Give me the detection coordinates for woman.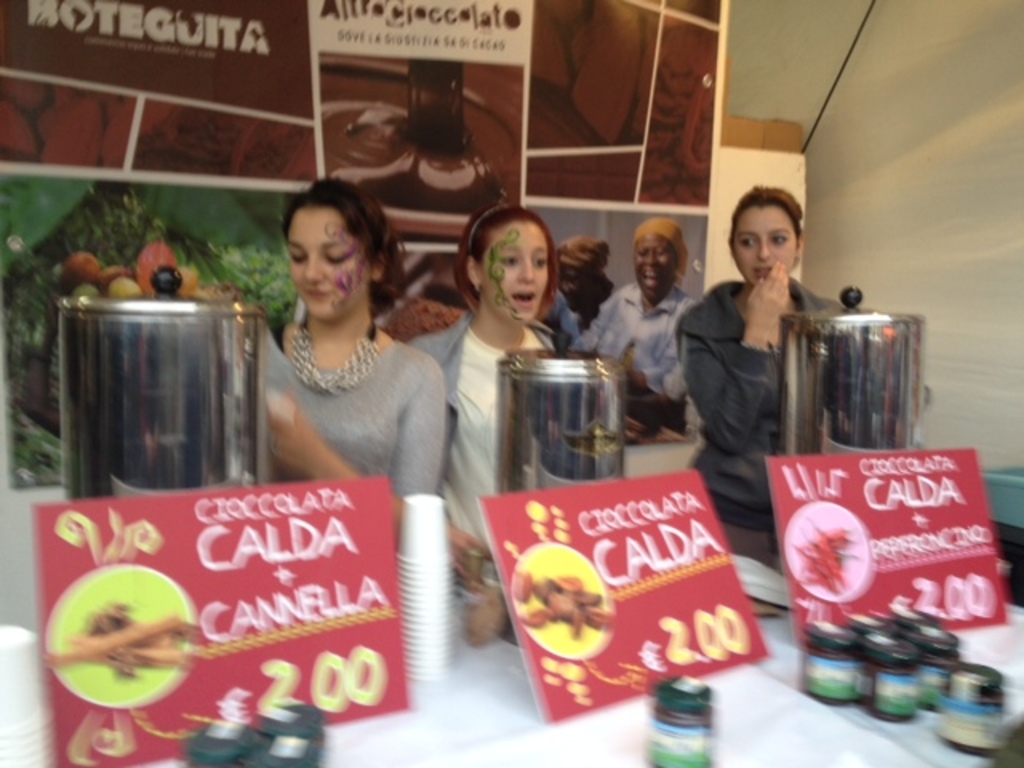
<box>582,213,701,430</box>.
